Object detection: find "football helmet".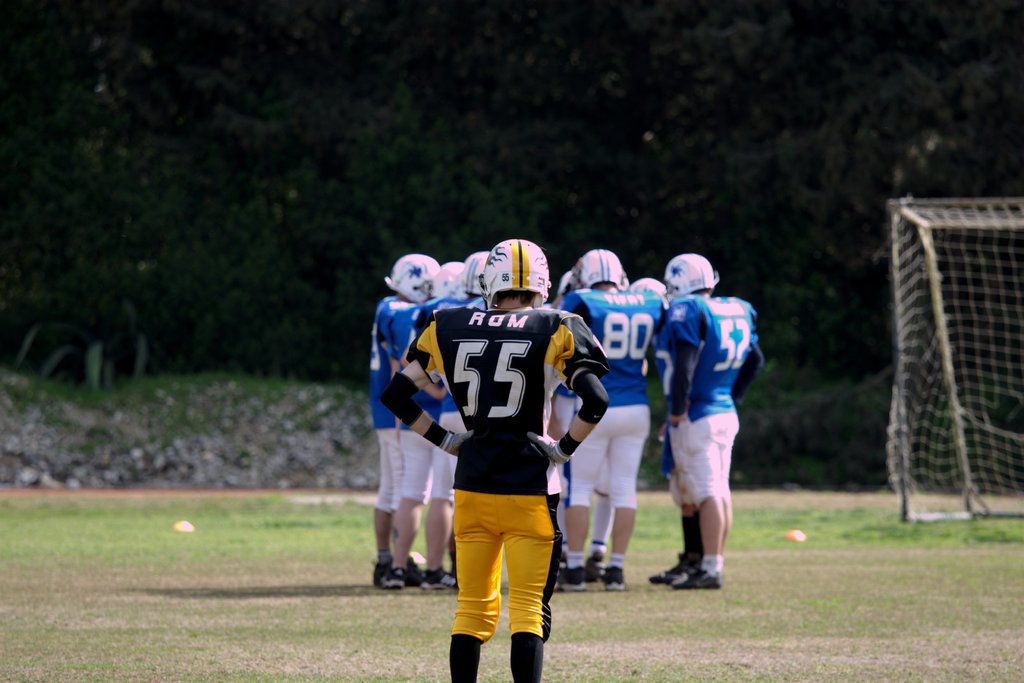
region(428, 258, 461, 293).
